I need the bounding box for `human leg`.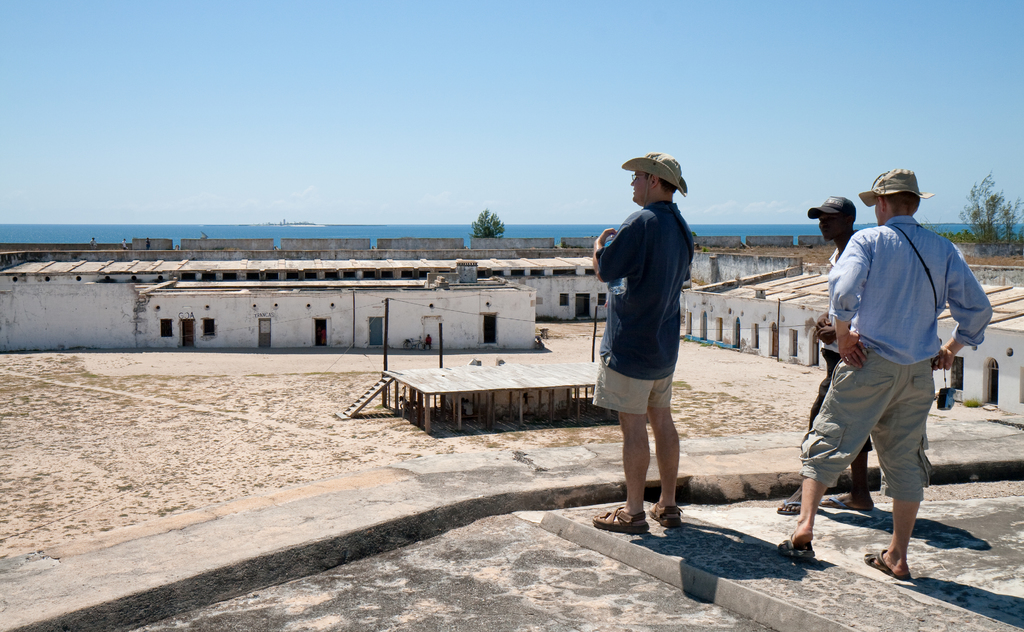
Here it is: l=593, t=343, r=649, b=533.
